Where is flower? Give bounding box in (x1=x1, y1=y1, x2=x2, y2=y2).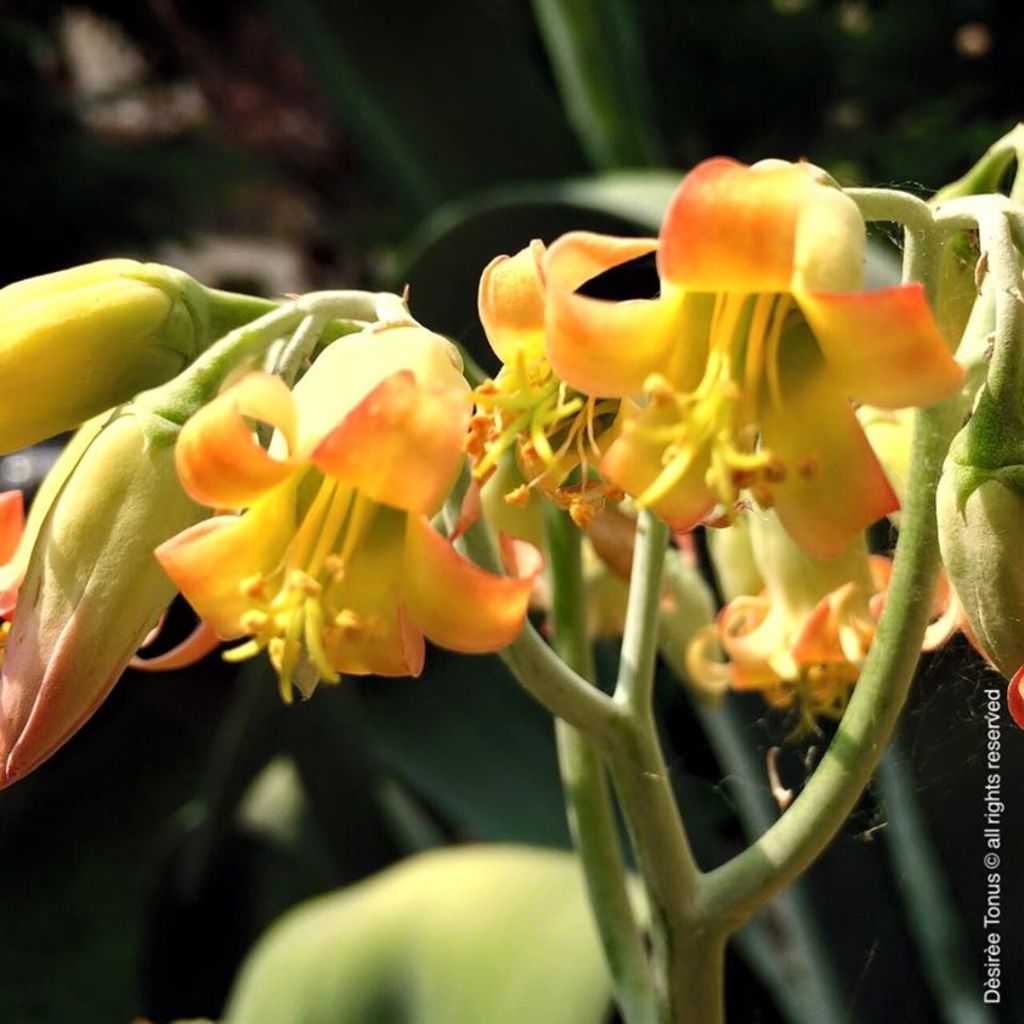
(x1=537, y1=152, x2=971, y2=561).
